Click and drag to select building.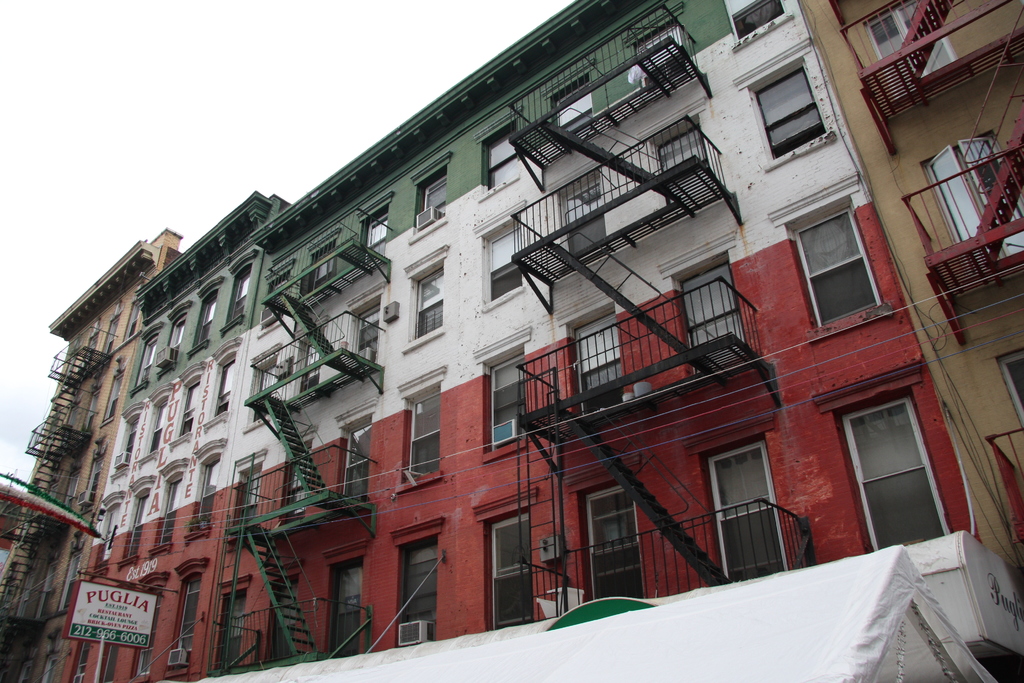
Selection: 61:12:981:680.
